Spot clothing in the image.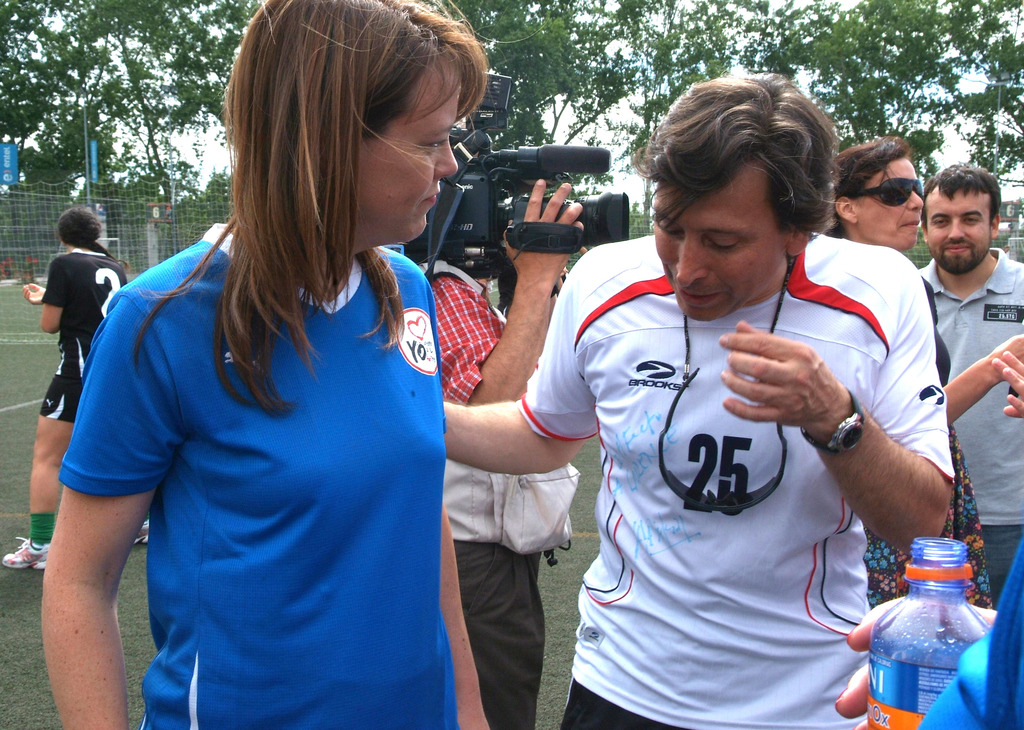
clothing found at {"left": 416, "top": 260, "right": 580, "bottom": 729}.
